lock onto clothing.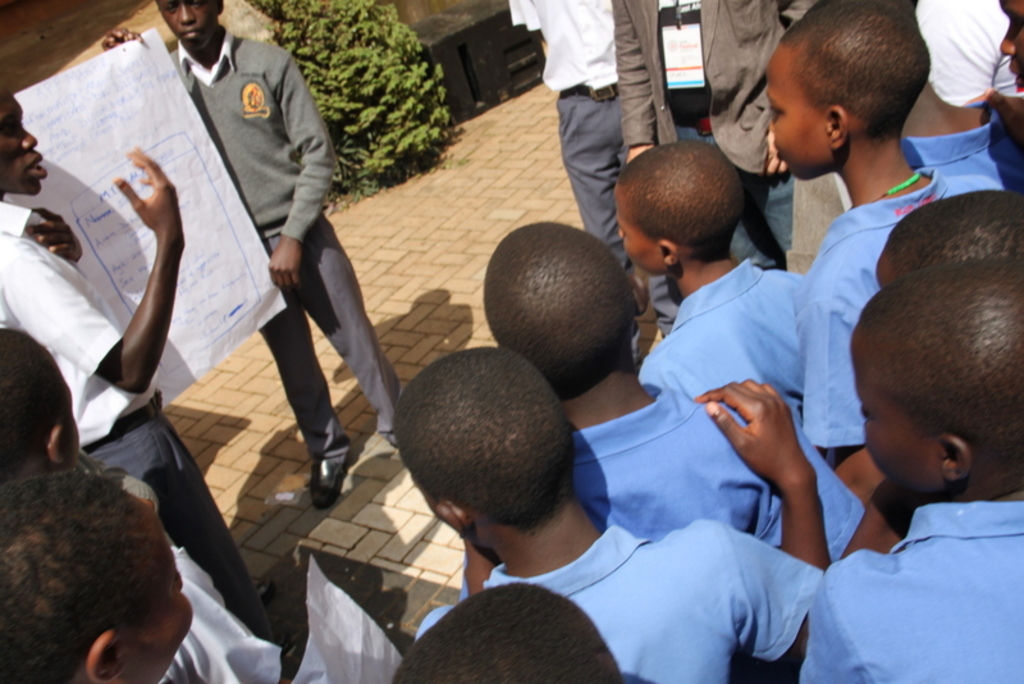
Locked: {"x1": 0, "y1": 188, "x2": 266, "y2": 635}.
